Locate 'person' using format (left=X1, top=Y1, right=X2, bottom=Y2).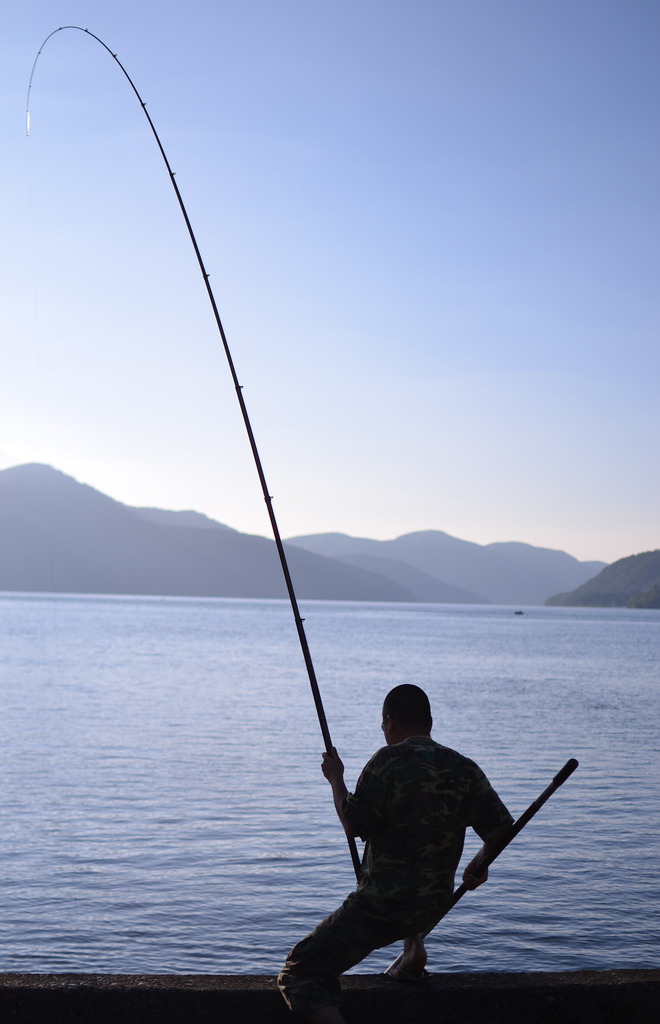
(left=278, top=675, right=511, bottom=1023).
